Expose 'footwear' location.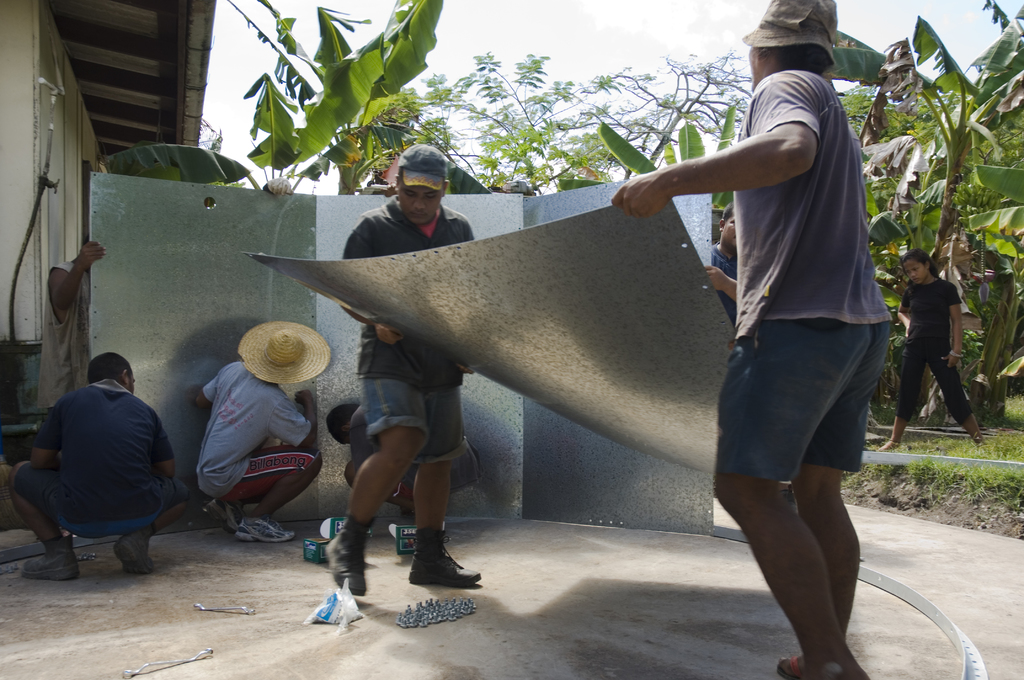
Exposed at locate(198, 493, 244, 534).
